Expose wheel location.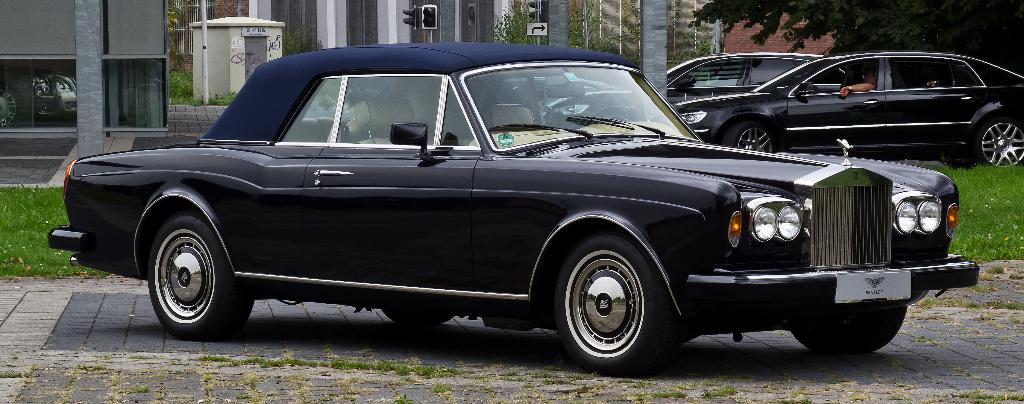
Exposed at (x1=972, y1=117, x2=1023, y2=168).
